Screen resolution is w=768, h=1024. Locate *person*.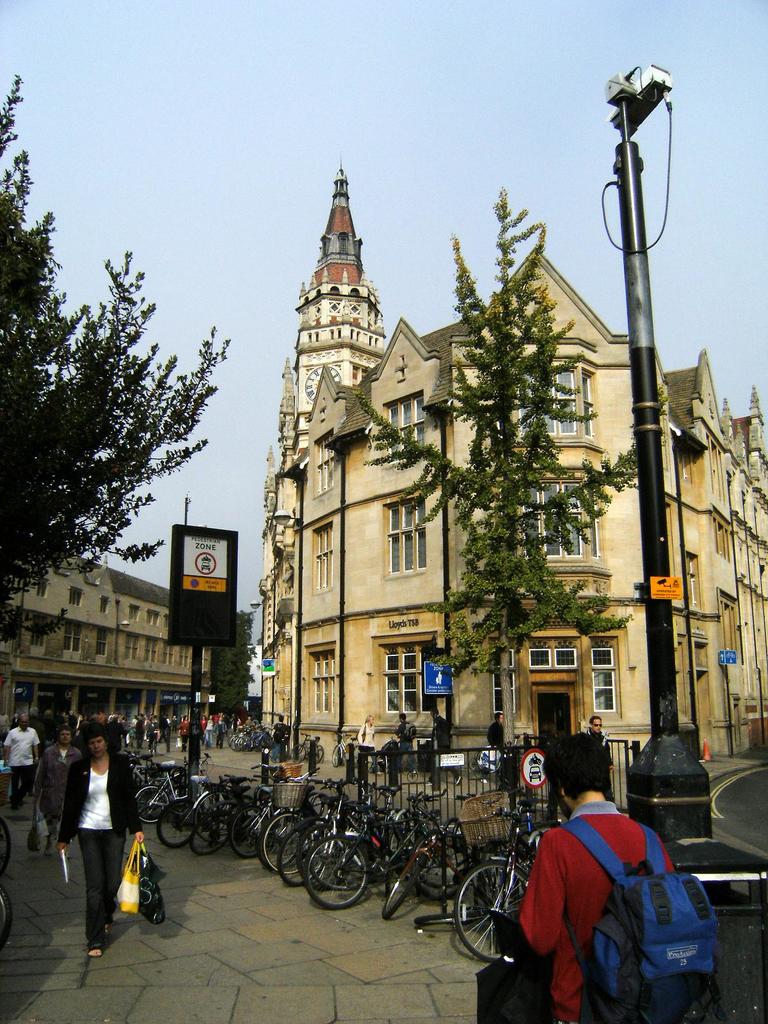
[204, 712, 216, 749].
